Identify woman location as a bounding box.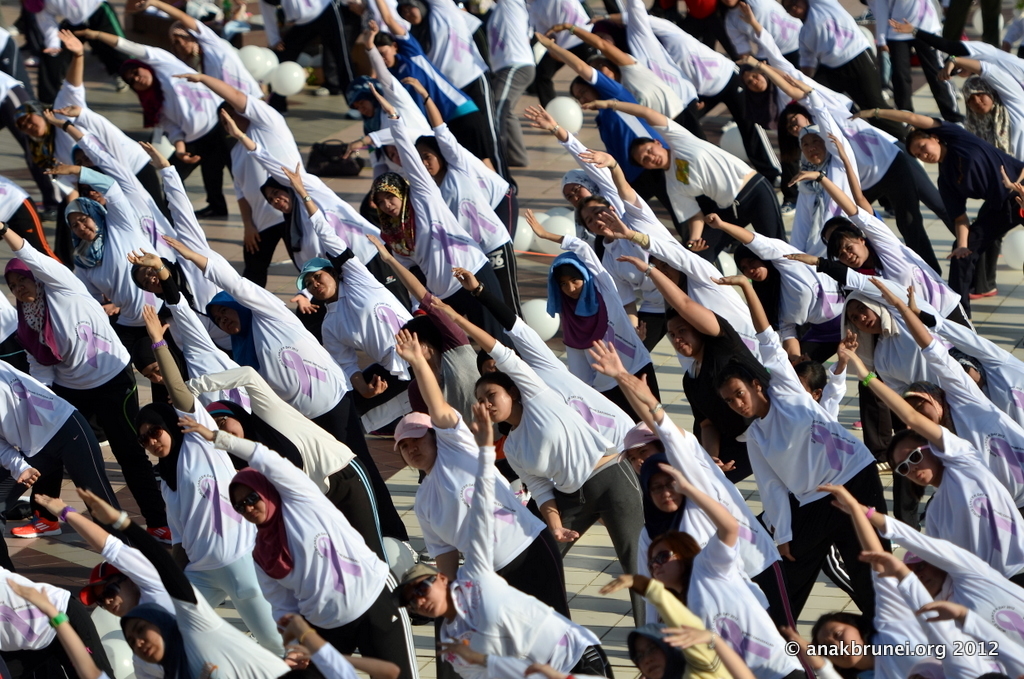
region(838, 344, 1023, 589).
